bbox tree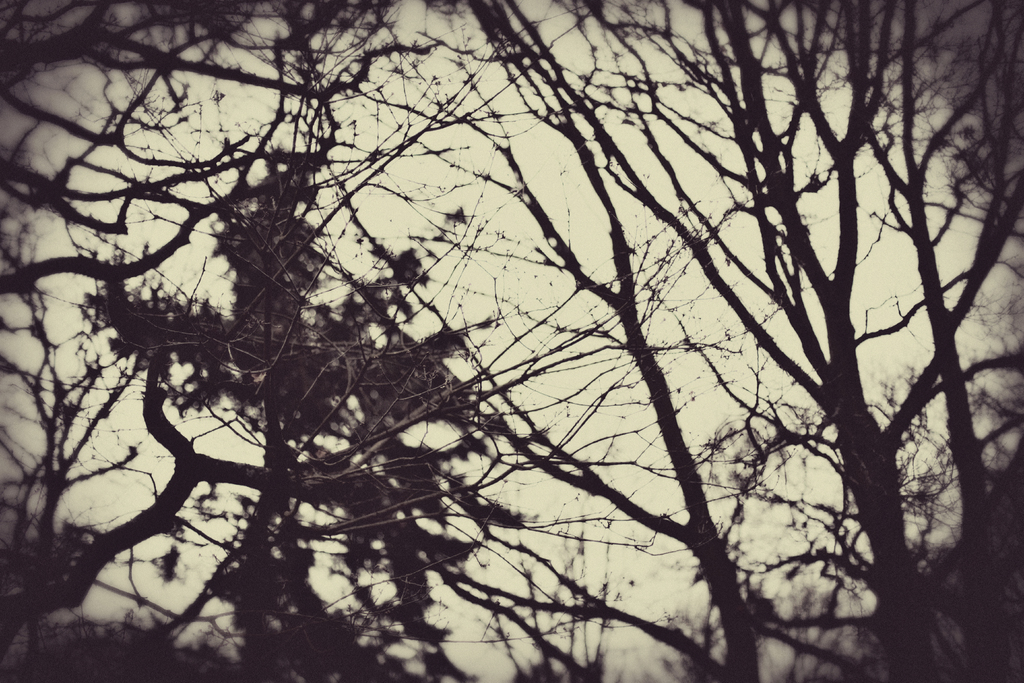
detection(10, 3, 1002, 682)
